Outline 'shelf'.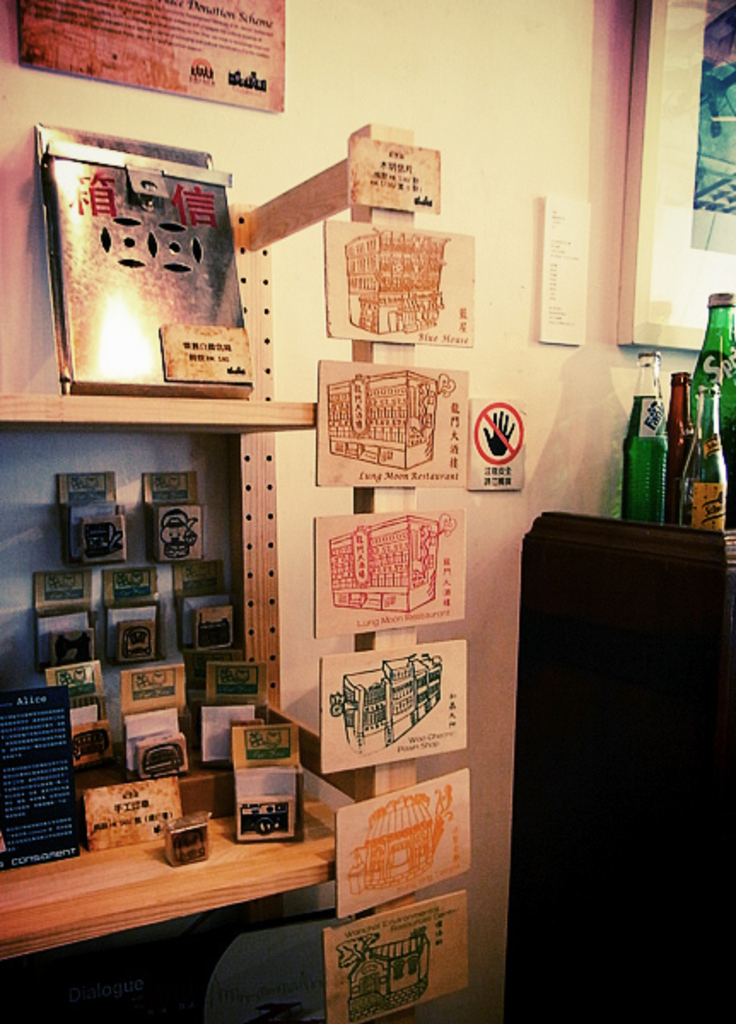
Outline: (left=2, top=123, right=476, bottom=1022).
